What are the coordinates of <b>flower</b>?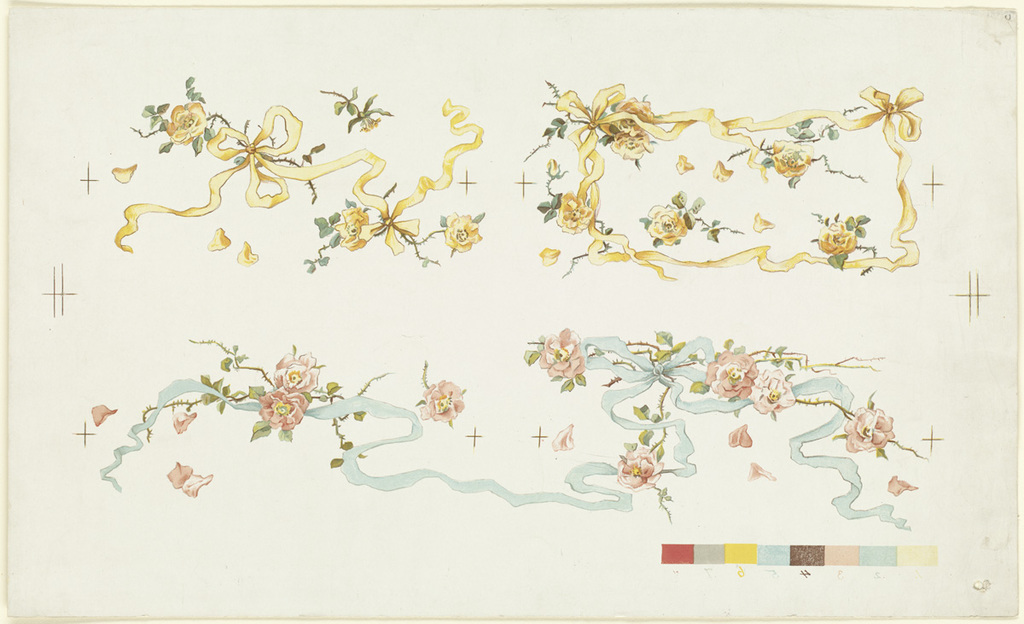
{"x1": 532, "y1": 326, "x2": 587, "y2": 383}.
